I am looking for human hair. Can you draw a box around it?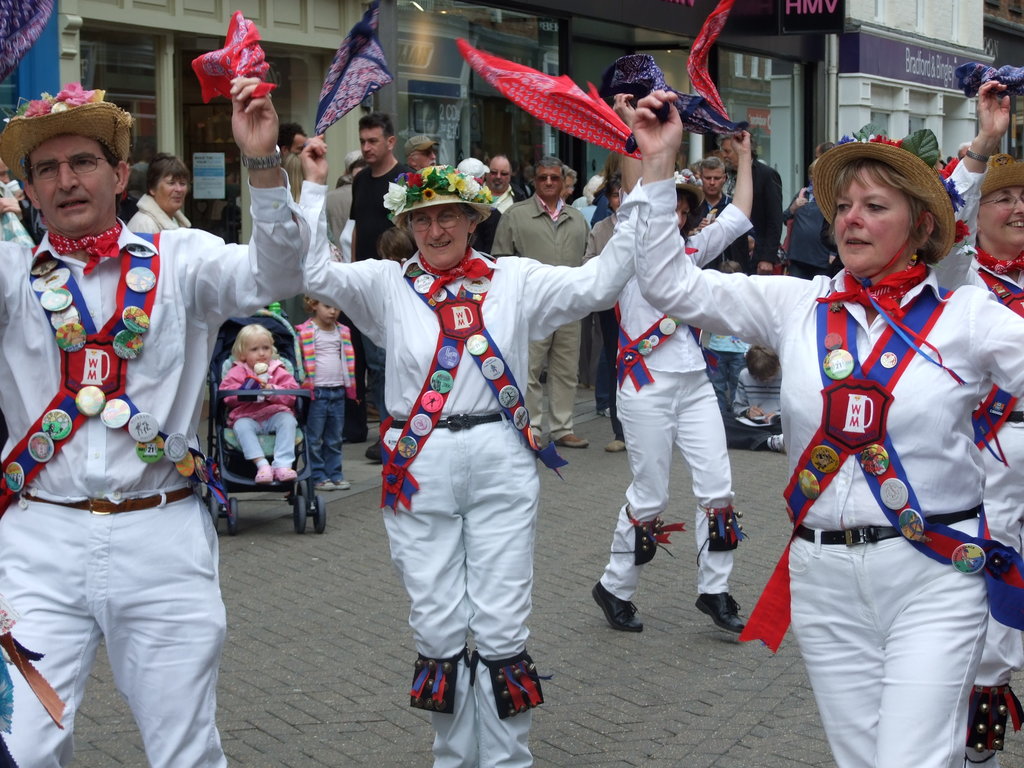
Sure, the bounding box is <bbox>808, 156, 820, 182</bbox>.
